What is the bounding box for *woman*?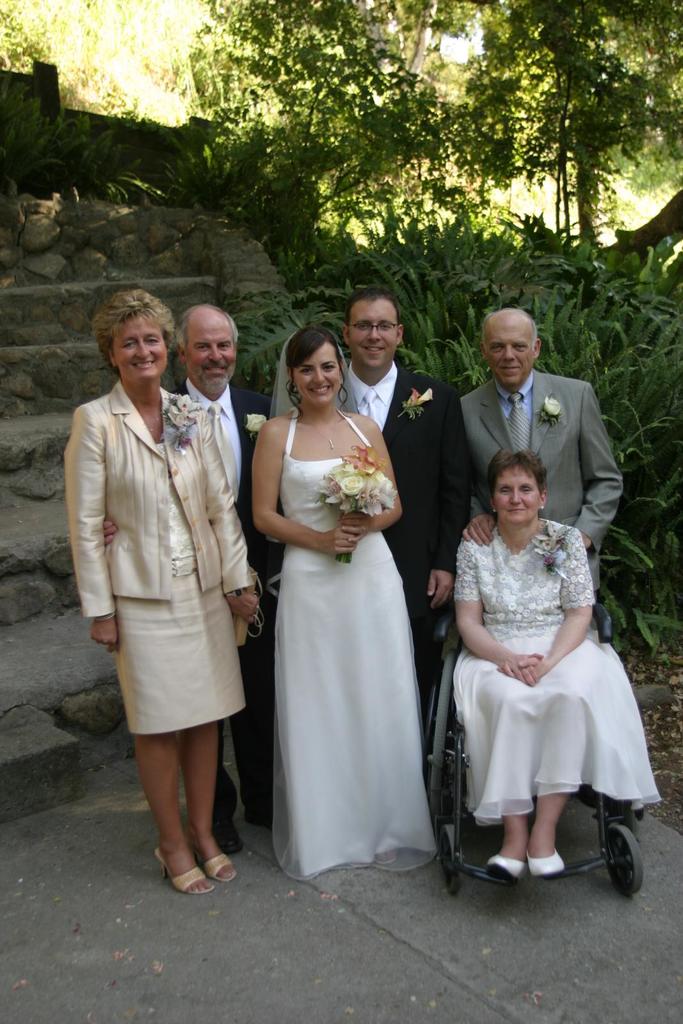
452,443,662,881.
